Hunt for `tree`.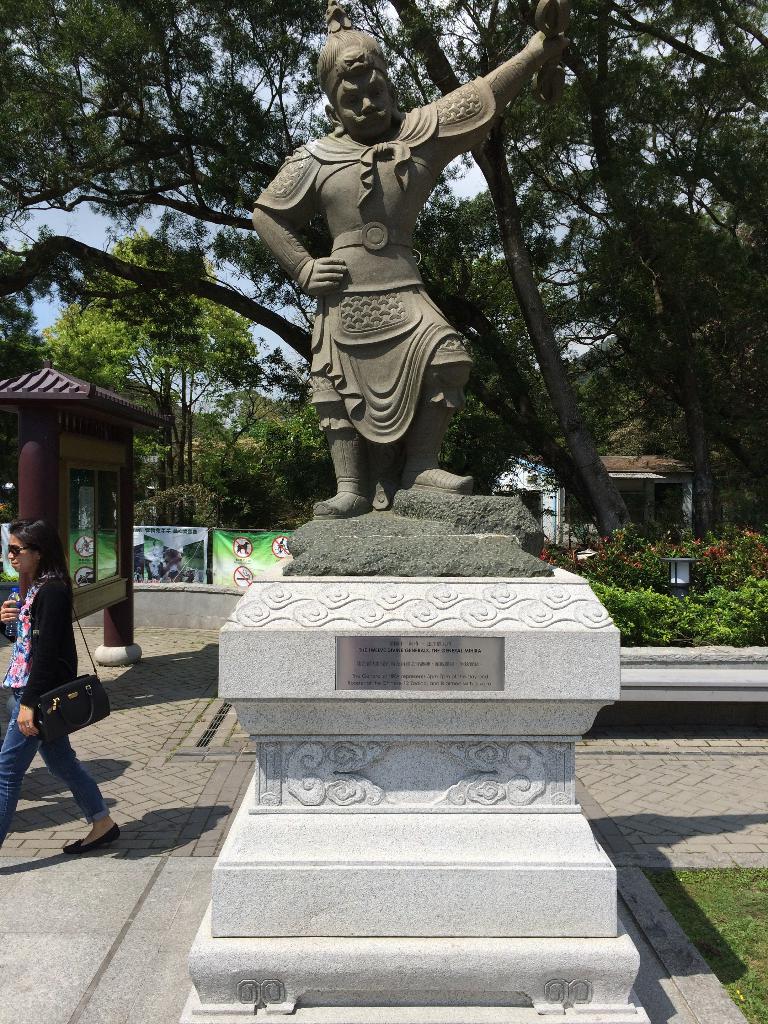
Hunted down at [527,524,765,645].
